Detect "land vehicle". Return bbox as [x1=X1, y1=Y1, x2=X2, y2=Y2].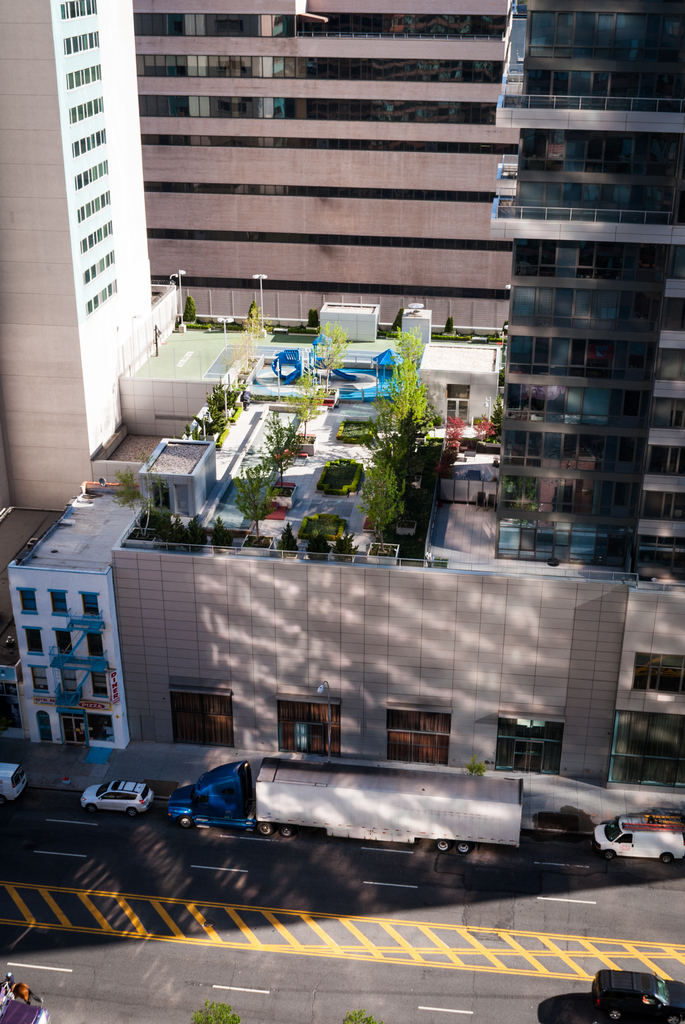
[x1=63, y1=770, x2=161, y2=828].
